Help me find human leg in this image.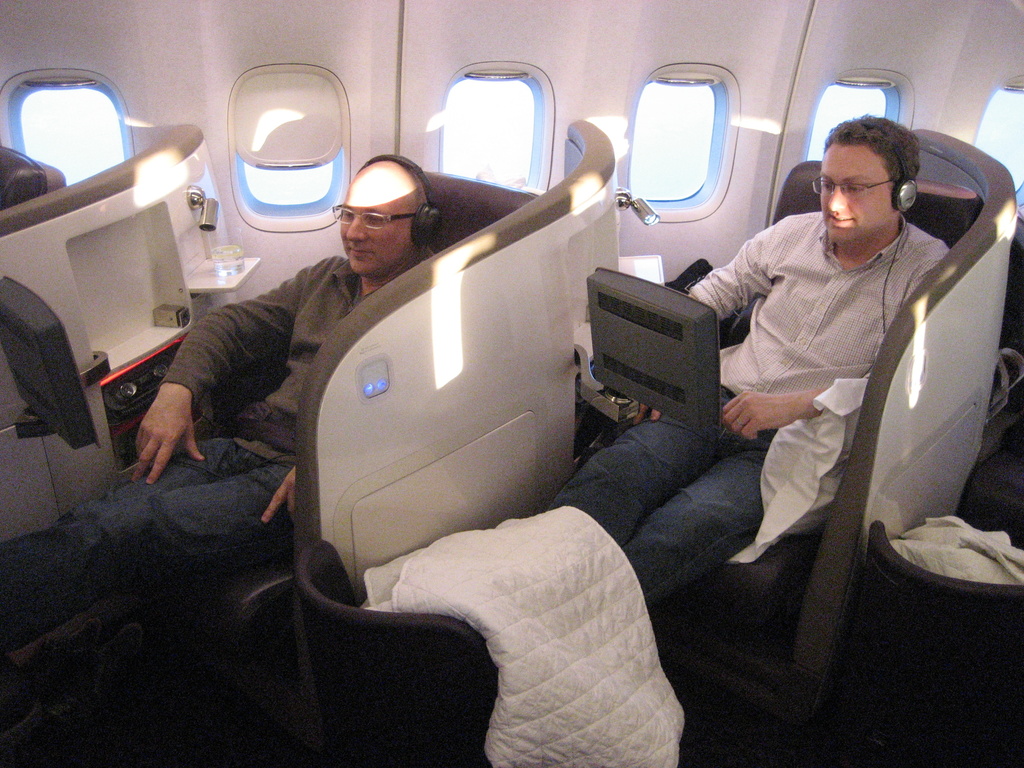
Found it: x1=0, y1=434, x2=266, y2=643.
